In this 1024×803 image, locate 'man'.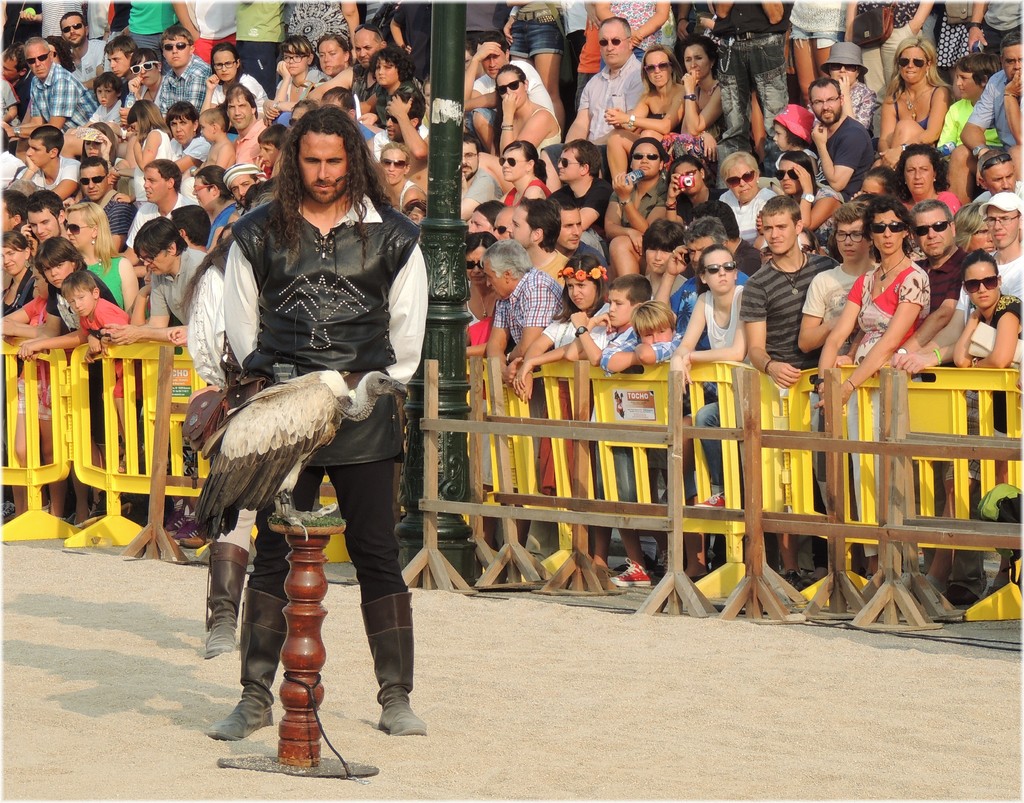
Bounding box: {"x1": 189, "y1": 136, "x2": 444, "y2": 742}.
